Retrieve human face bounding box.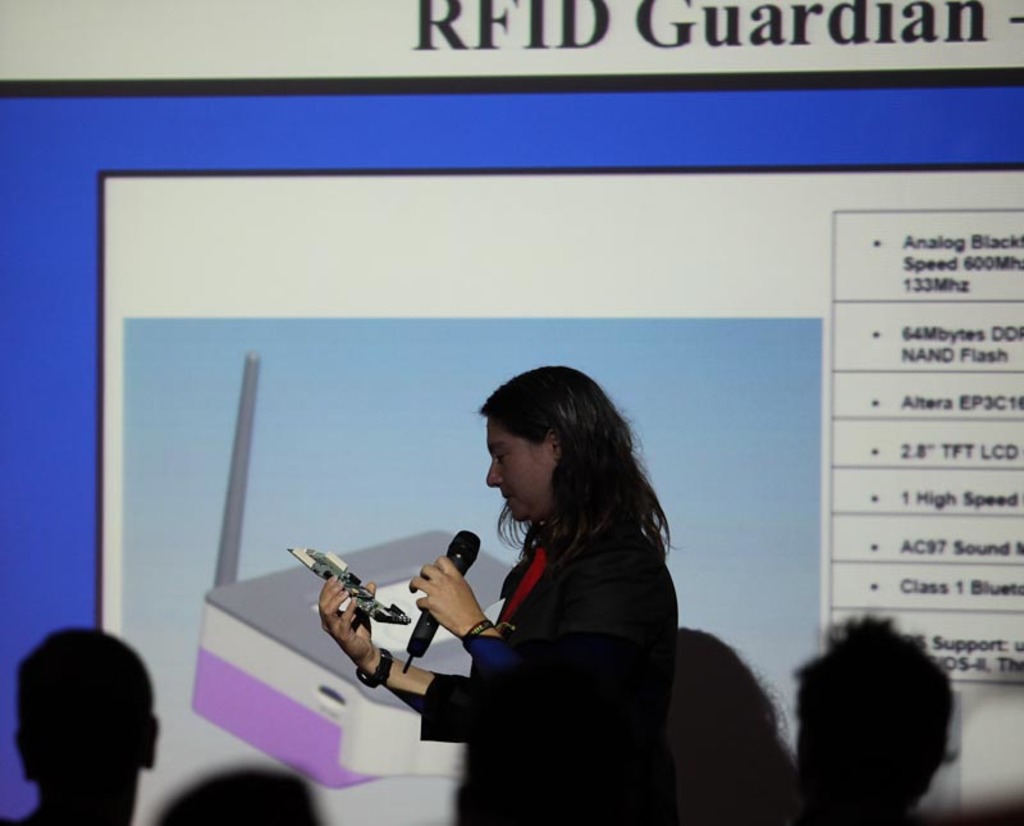
Bounding box: rect(483, 414, 566, 522).
